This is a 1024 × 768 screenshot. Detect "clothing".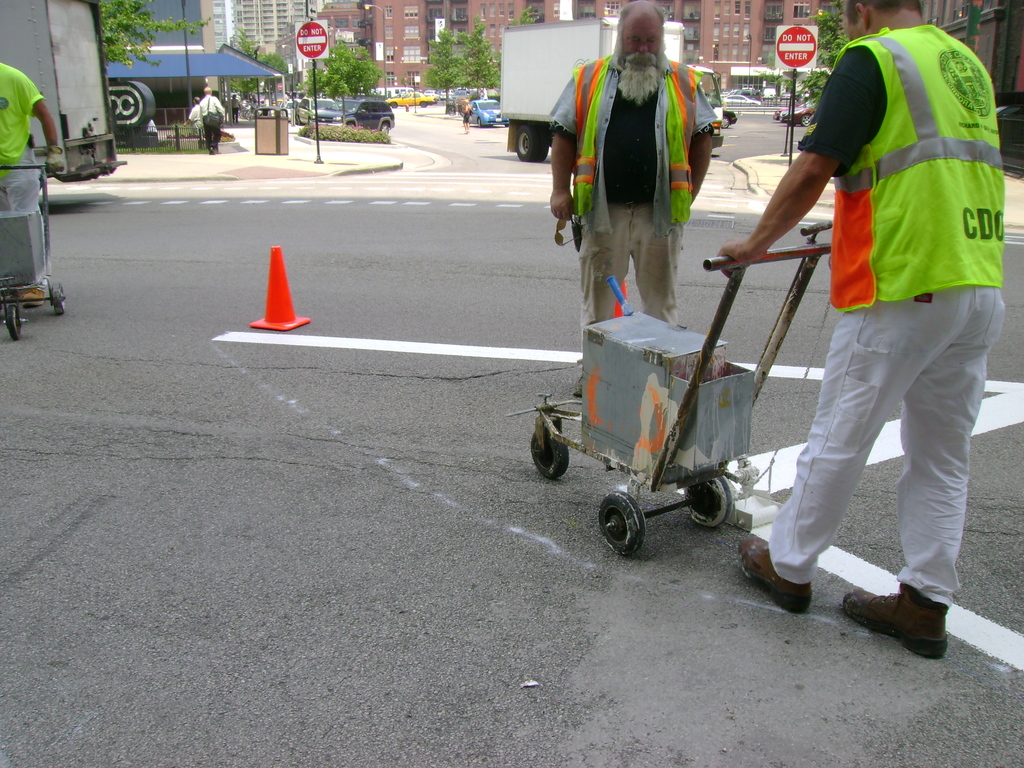
select_region(548, 51, 723, 369).
